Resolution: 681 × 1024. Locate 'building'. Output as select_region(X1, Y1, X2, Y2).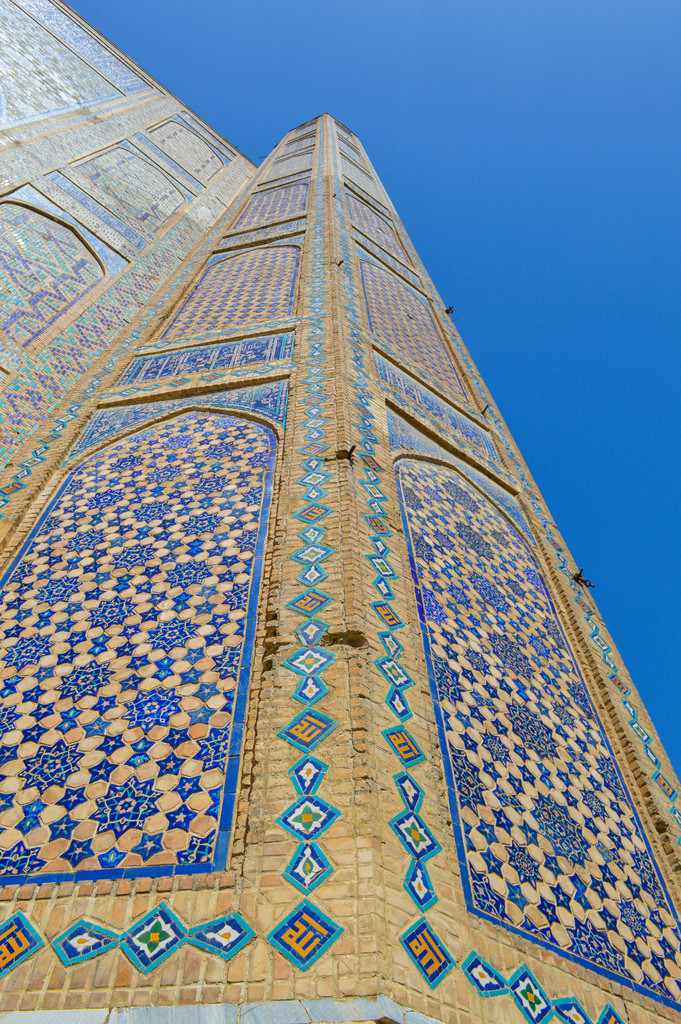
select_region(0, 0, 680, 1023).
